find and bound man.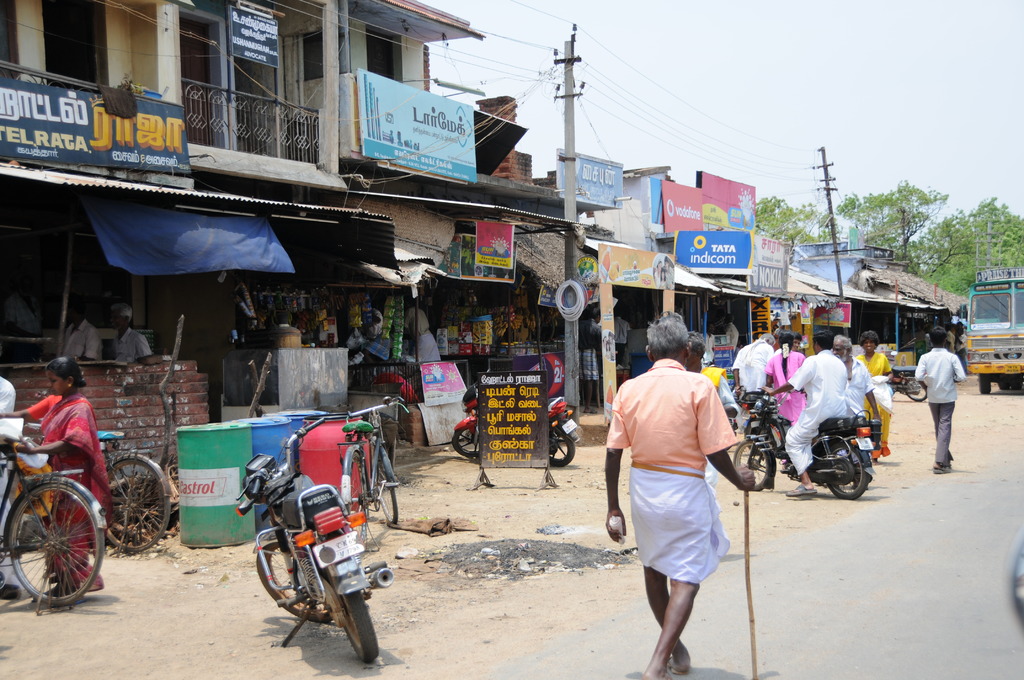
Bound: [113,300,161,361].
